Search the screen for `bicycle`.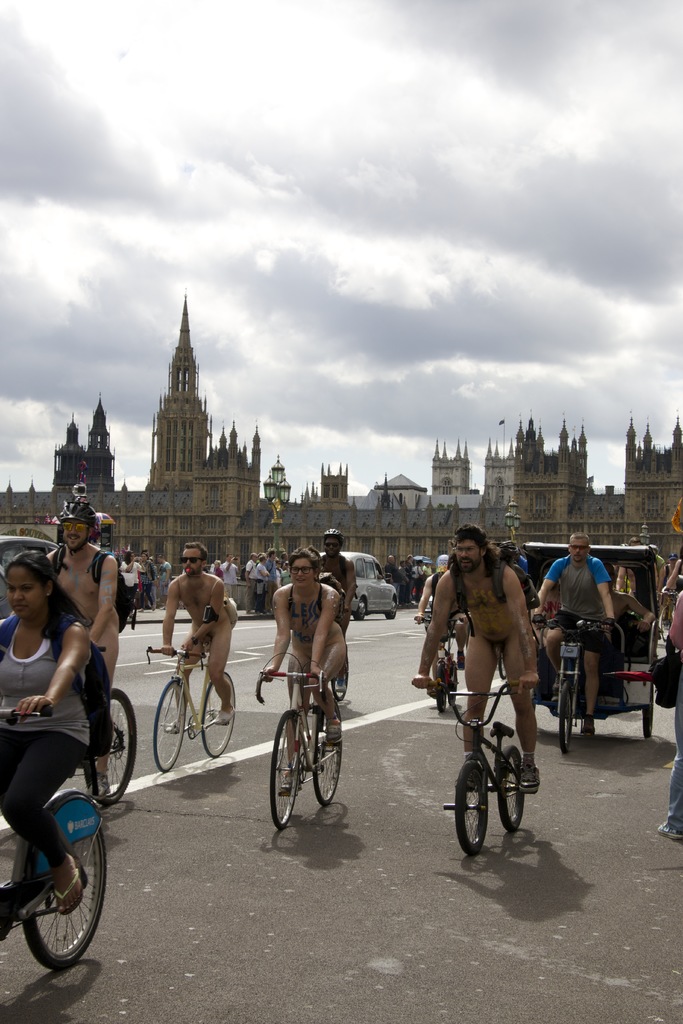
Found at box=[0, 701, 103, 975].
